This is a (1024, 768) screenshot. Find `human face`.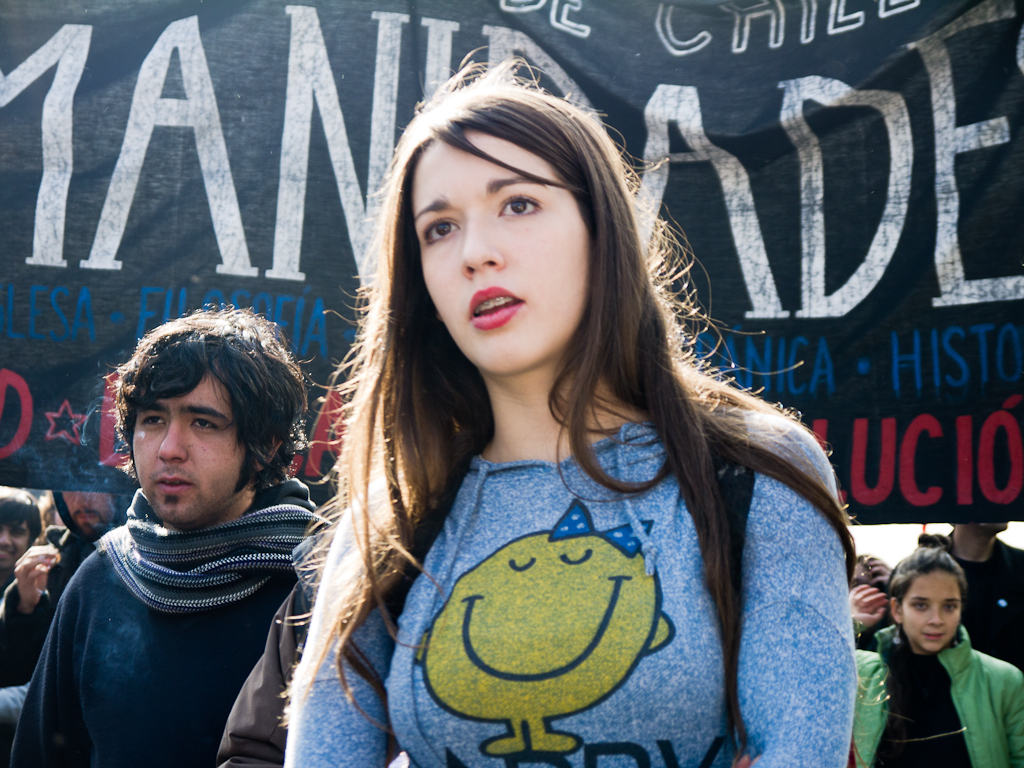
Bounding box: crop(0, 523, 32, 567).
